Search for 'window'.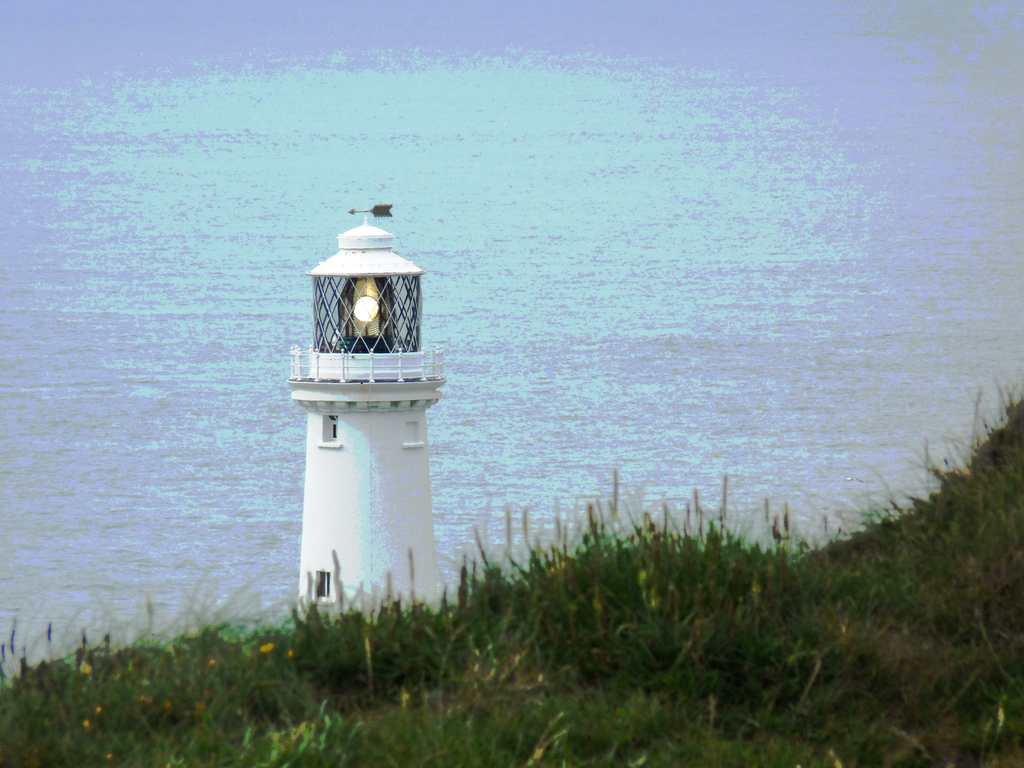
Found at l=311, t=569, r=337, b=600.
